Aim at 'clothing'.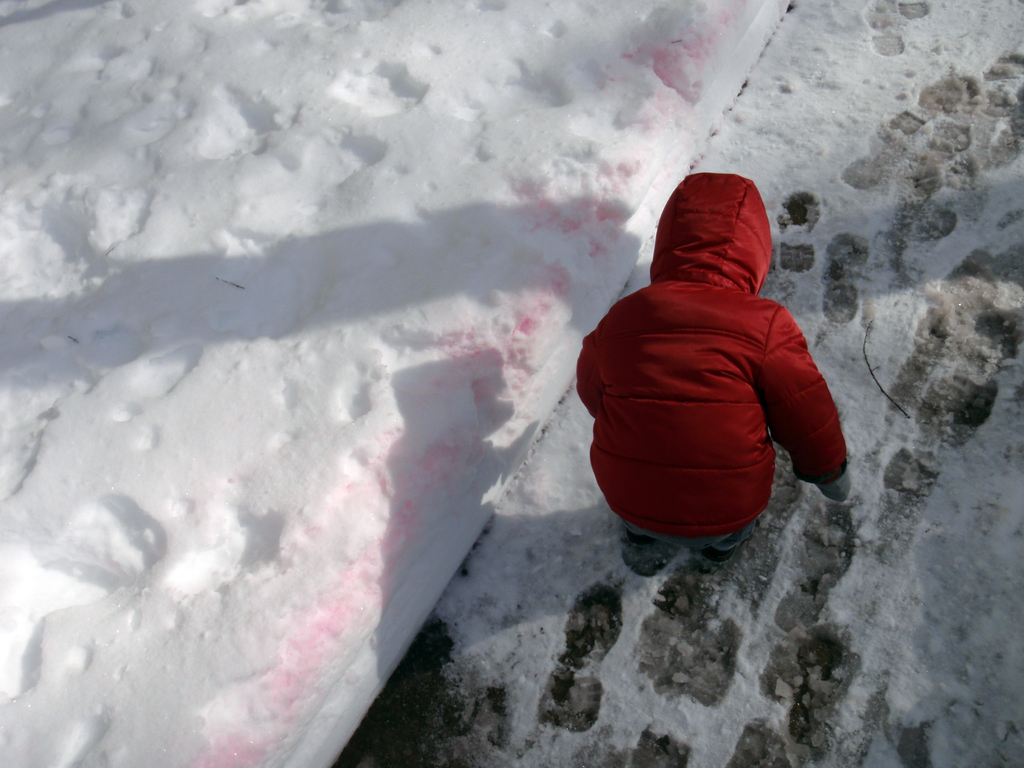
Aimed at 580,166,853,555.
